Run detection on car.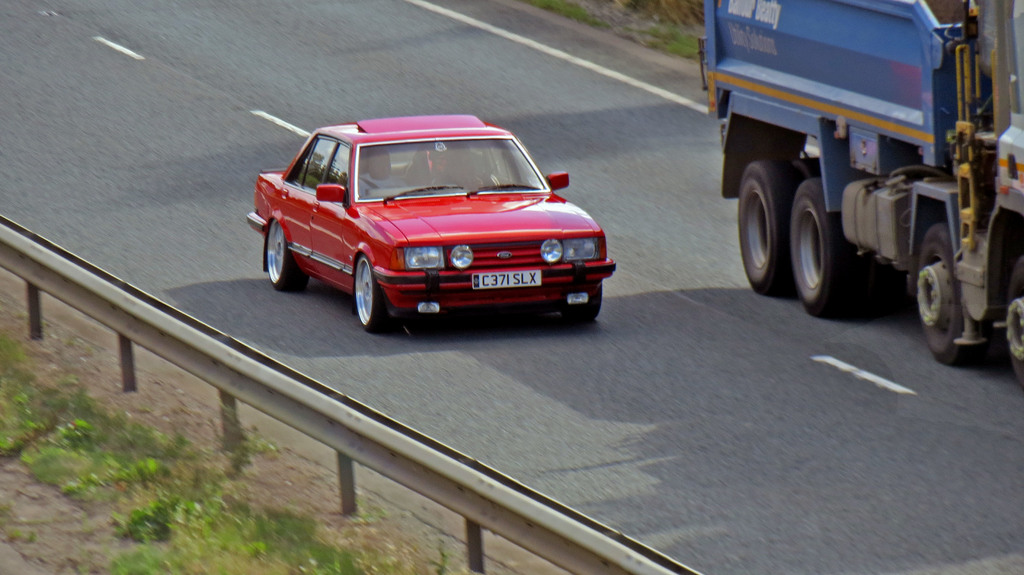
Result: <region>245, 115, 616, 338</region>.
